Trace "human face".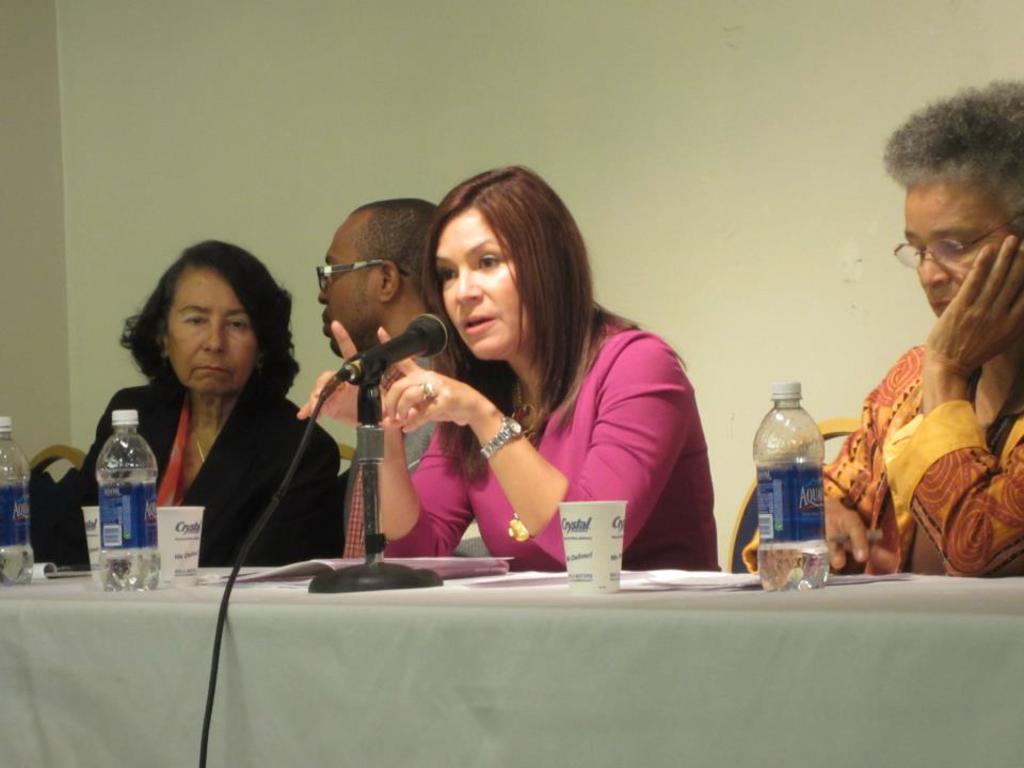
Traced to l=169, t=268, r=260, b=393.
